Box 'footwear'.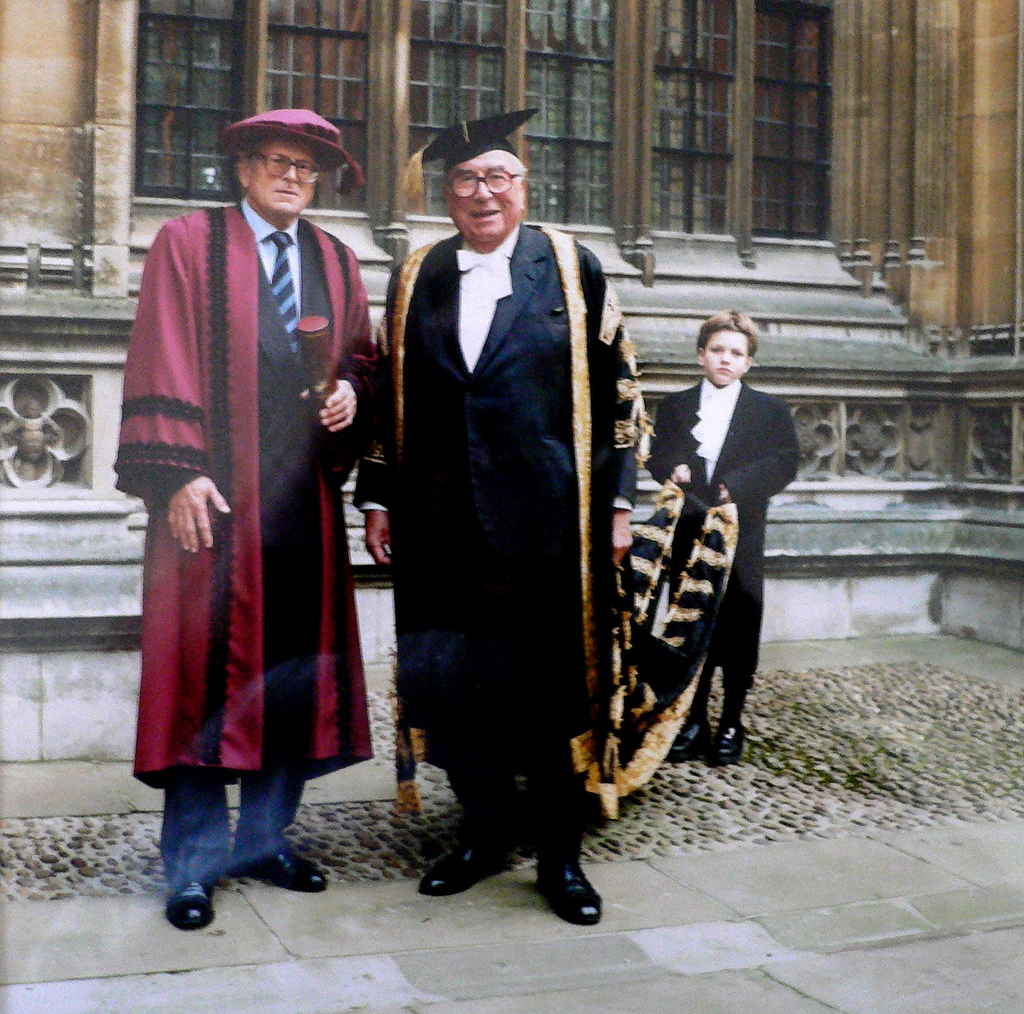
(161, 880, 227, 930).
